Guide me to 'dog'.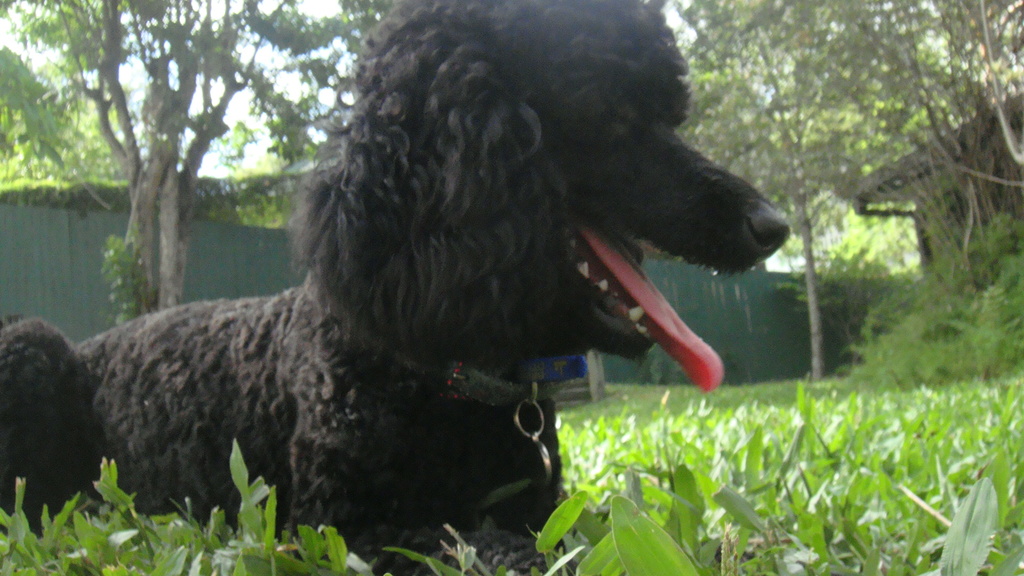
Guidance: 0:0:792:575.
